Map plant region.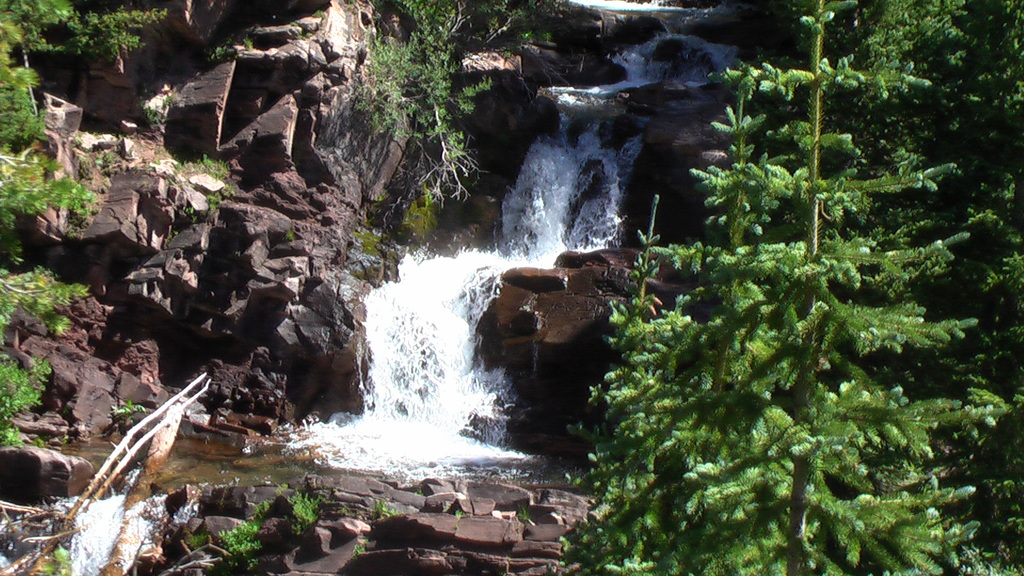
Mapped to [253, 485, 292, 519].
